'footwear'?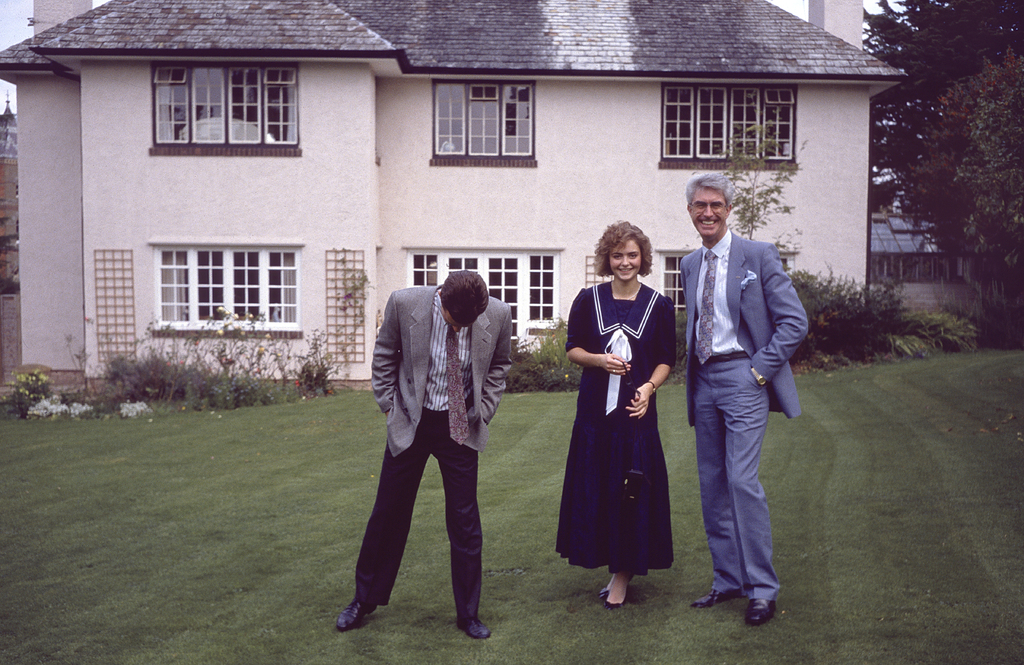
[x1=604, y1=588, x2=630, y2=611]
